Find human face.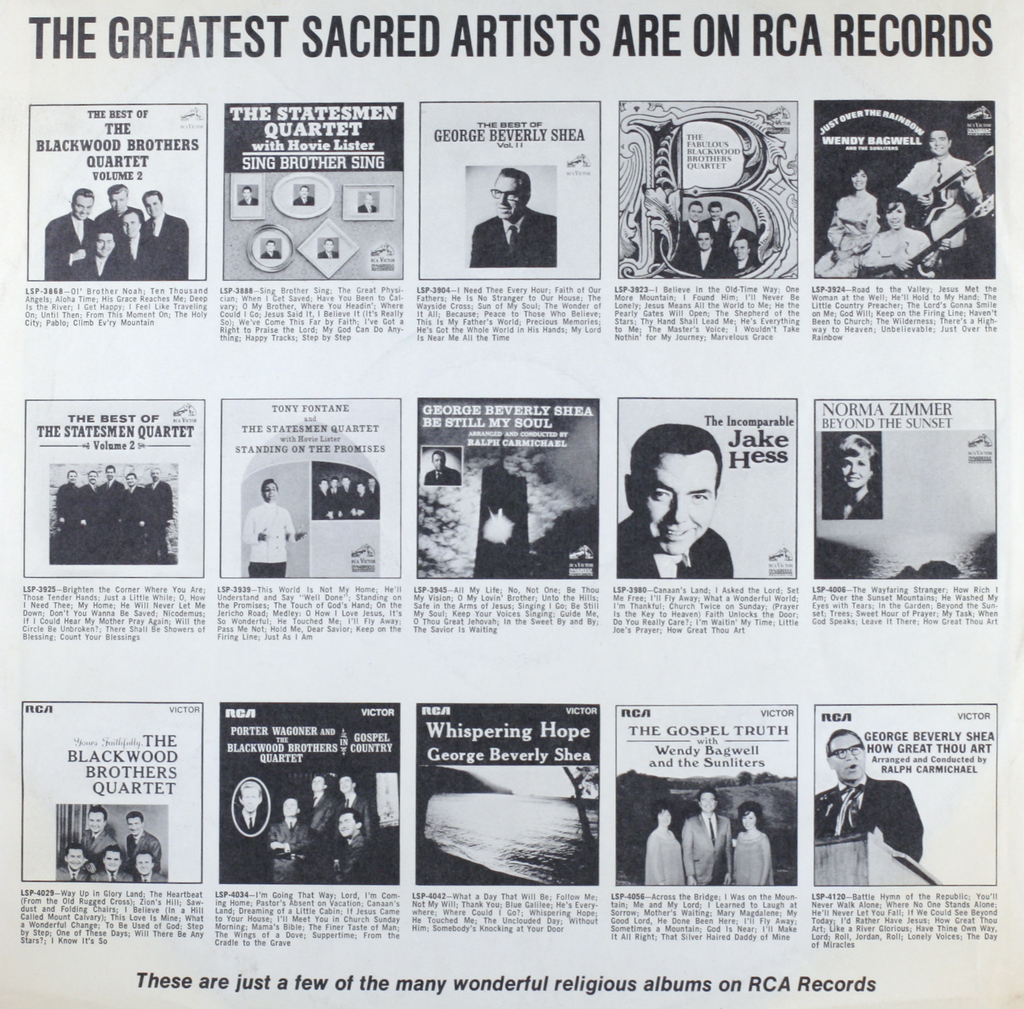
region(244, 187, 250, 198).
